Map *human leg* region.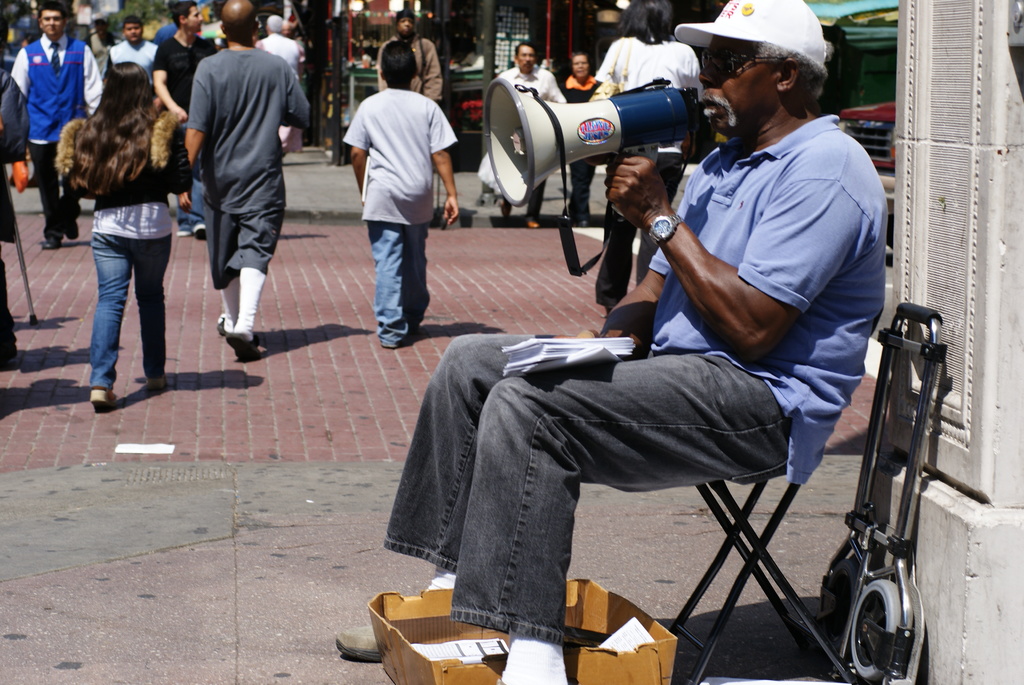
Mapped to BBox(229, 164, 283, 358).
